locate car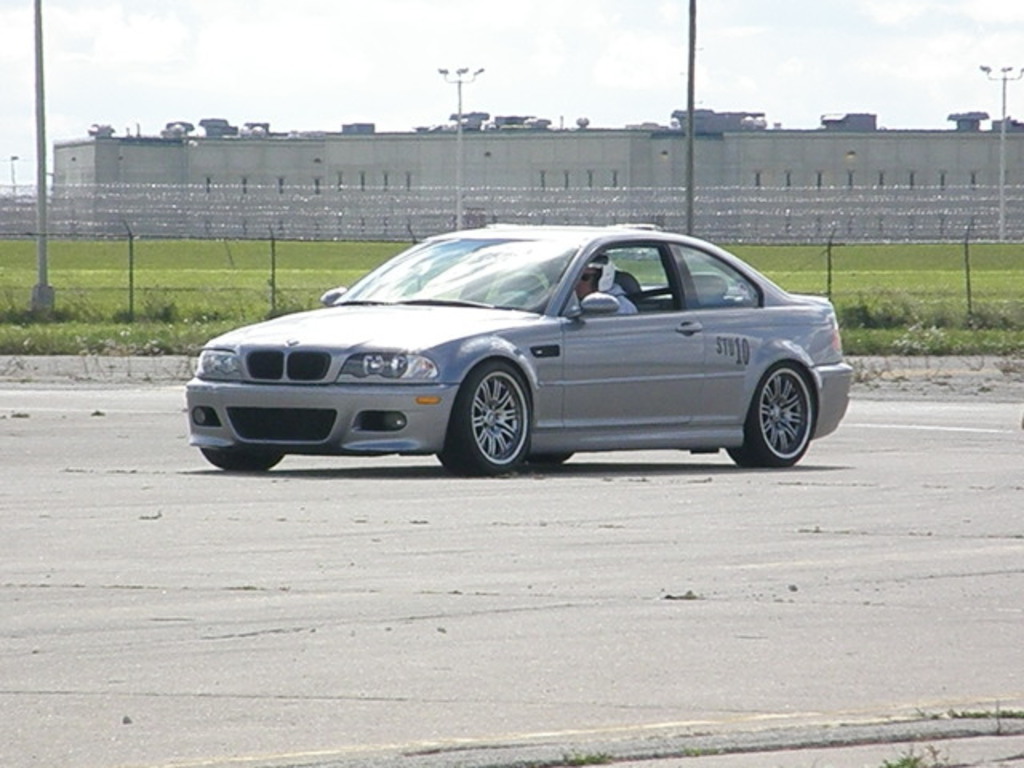
184/222/853/469
